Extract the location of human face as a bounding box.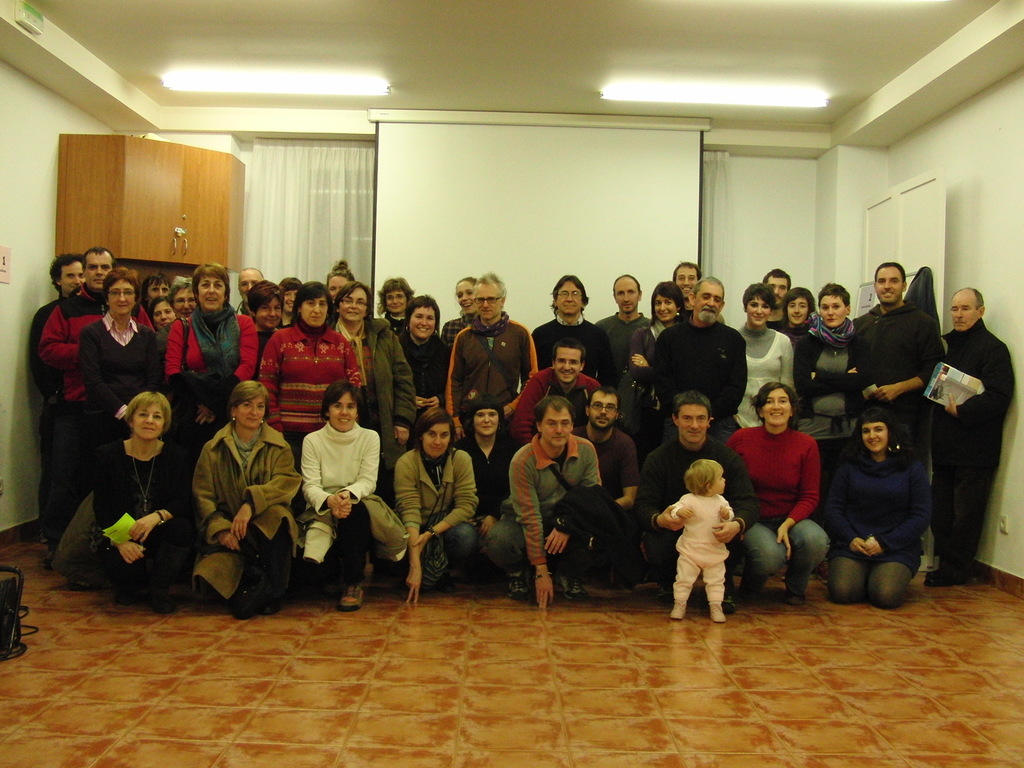
554, 348, 580, 381.
